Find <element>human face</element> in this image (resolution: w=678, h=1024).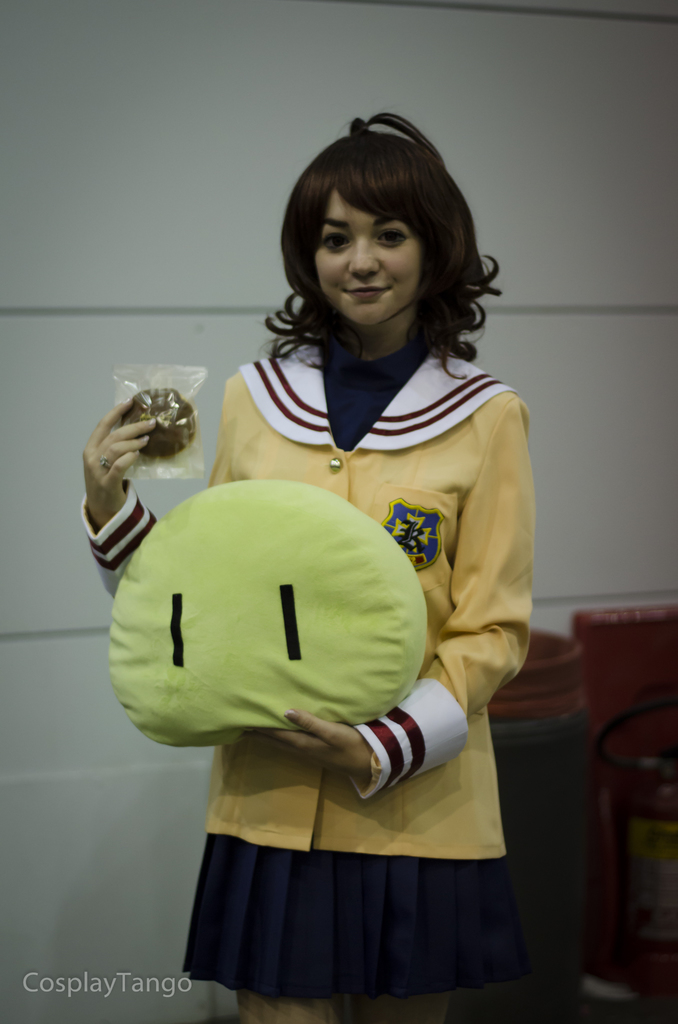
<bbox>311, 189, 419, 328</bbox>.
